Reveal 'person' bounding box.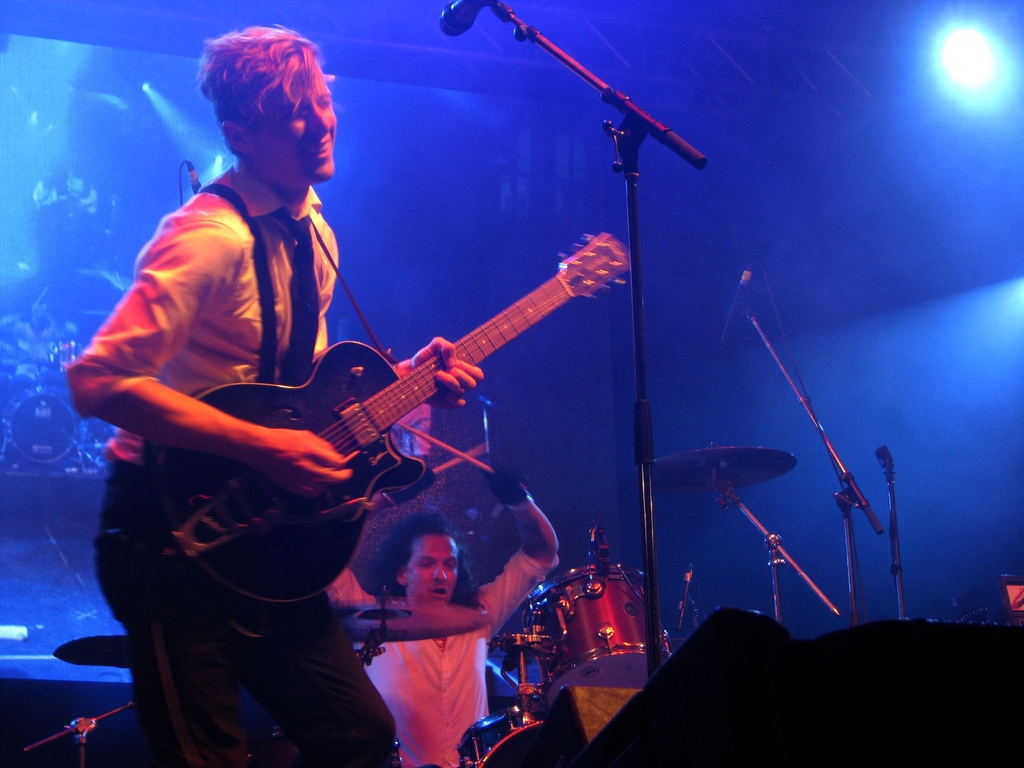
Revealed: [left=316, top=468, right=558, bottom=767].
